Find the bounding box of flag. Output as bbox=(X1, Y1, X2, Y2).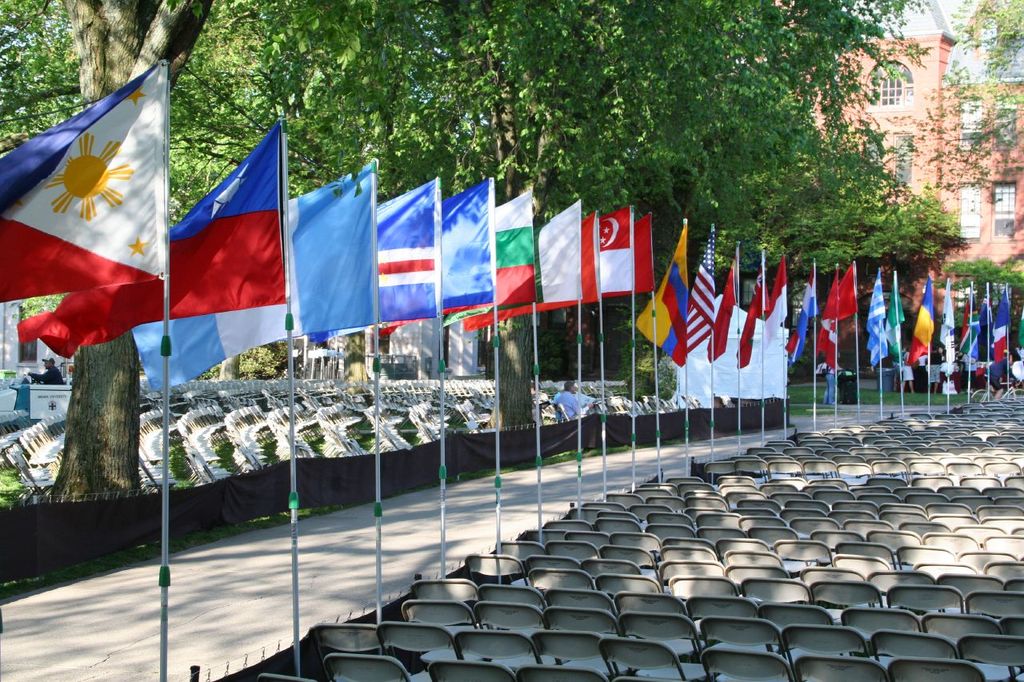
bbox=(782, 269, 821, 365).
